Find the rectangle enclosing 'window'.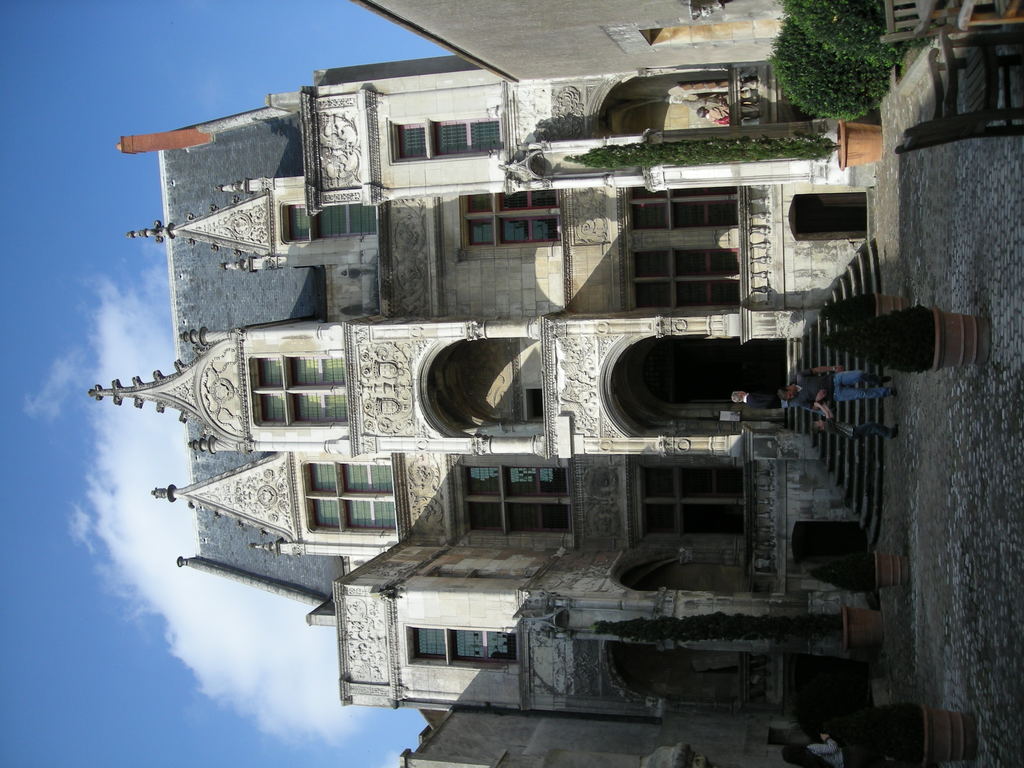
618:186:743:237.
